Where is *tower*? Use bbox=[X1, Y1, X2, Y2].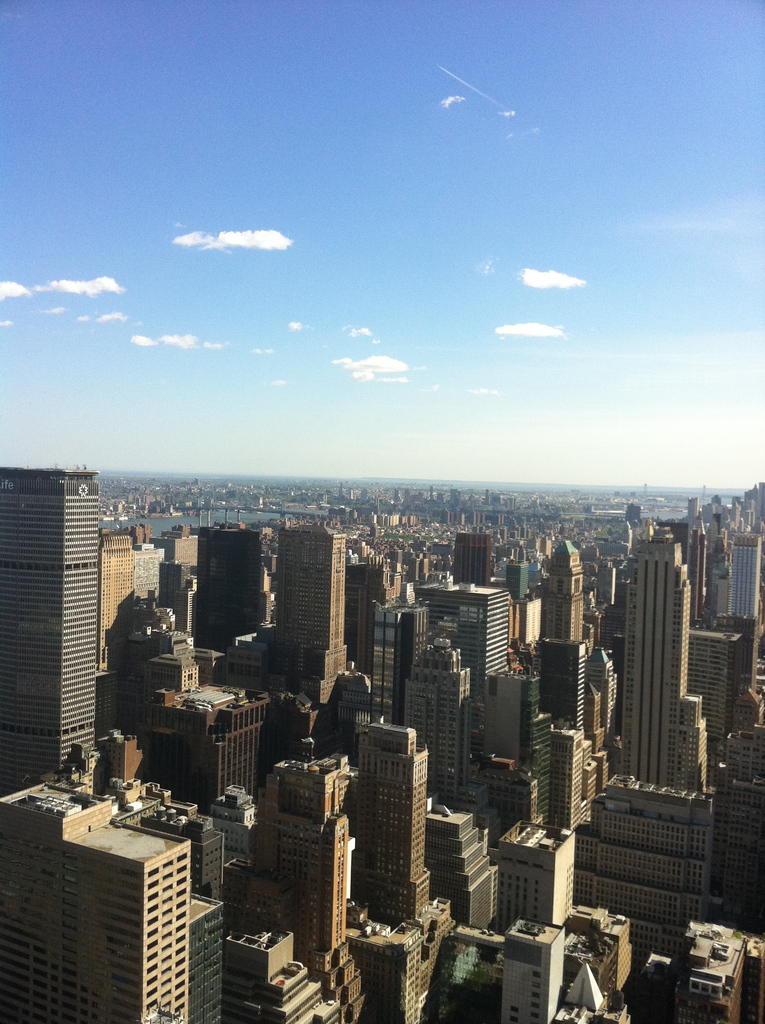
bbox=[622, 533, 710, 792].
